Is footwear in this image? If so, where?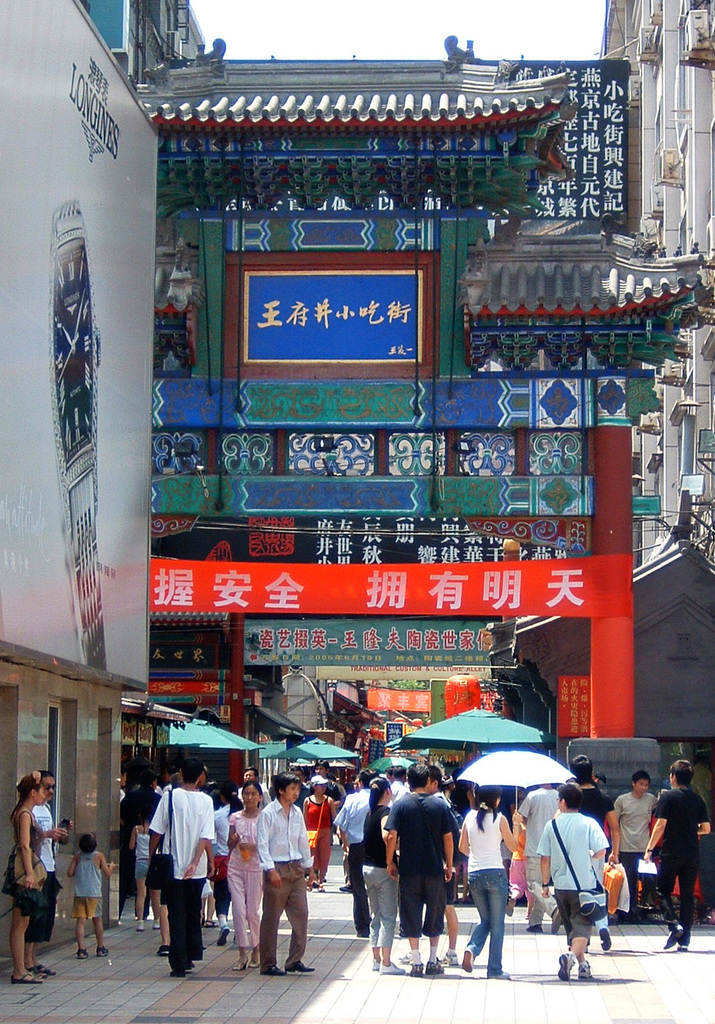
Yes, at [x1=264, y1=964, x2=289, y2=976].
